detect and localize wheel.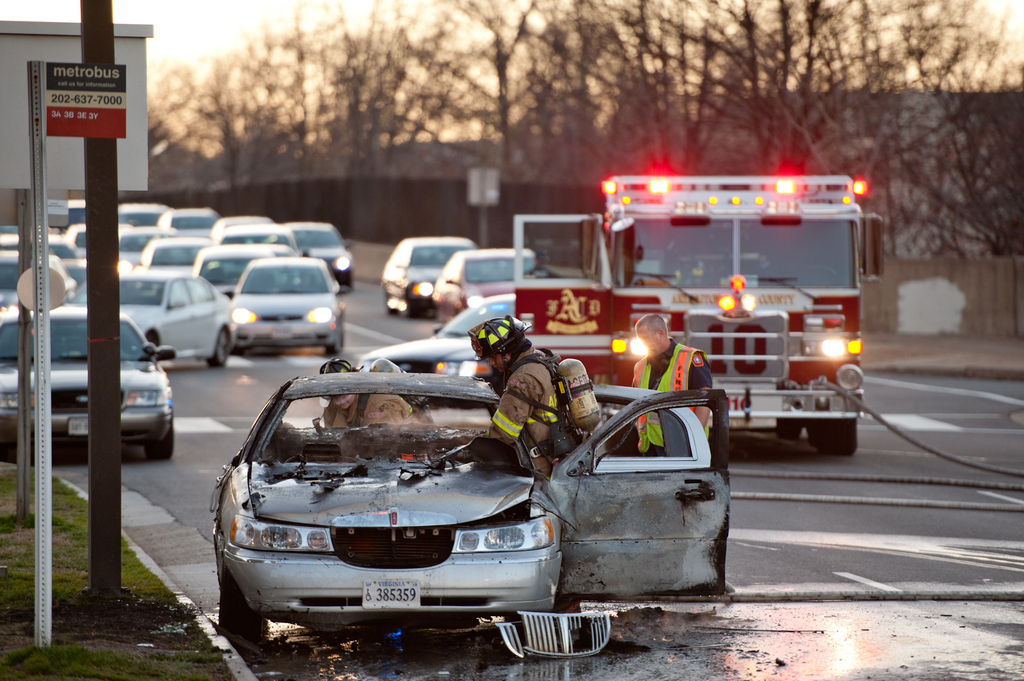
Localized at pyautogui.locateOnScreen(143, 422, 173, 462).
